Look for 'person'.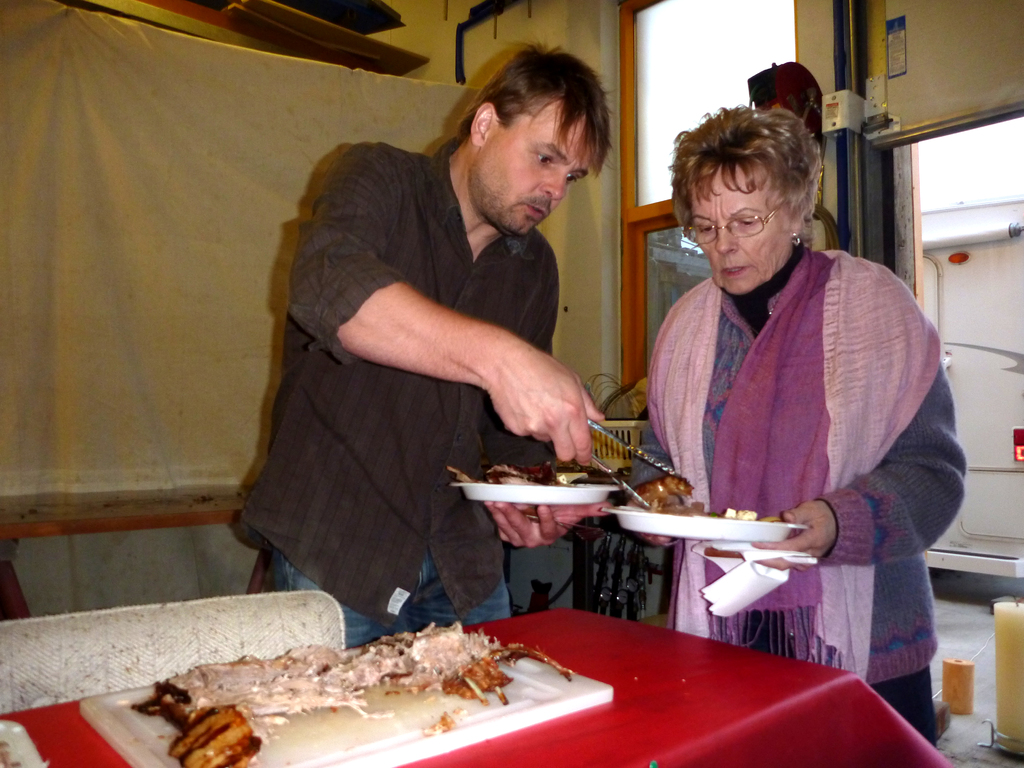
Found: box=[572, 72, 931, 712].
